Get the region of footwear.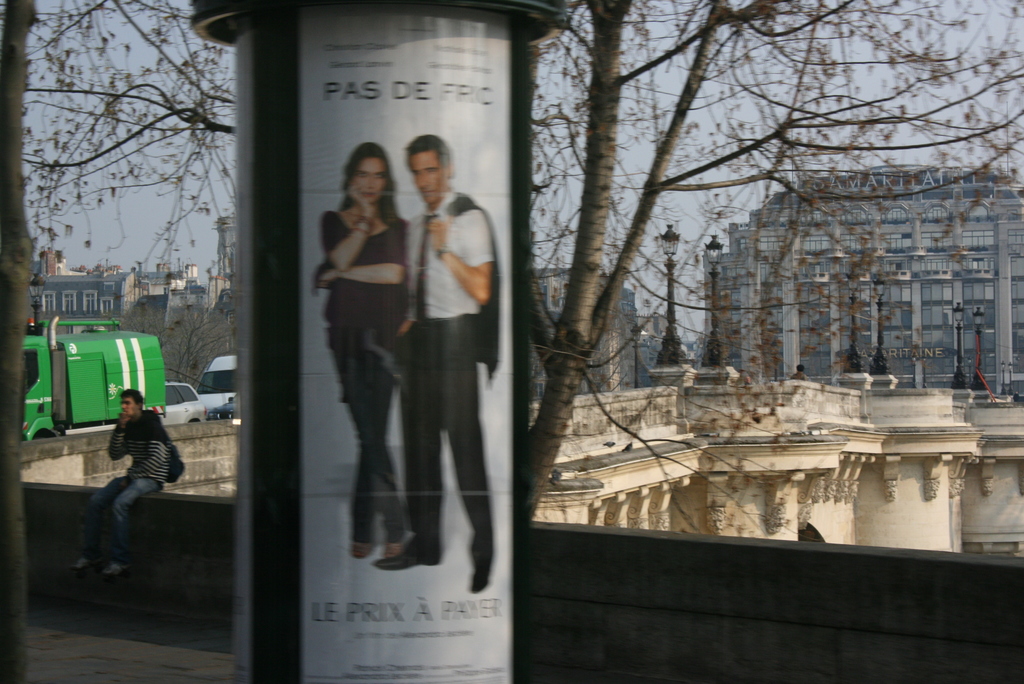
pyautogui.locateOnScreen(383, 539, 402, 558).
